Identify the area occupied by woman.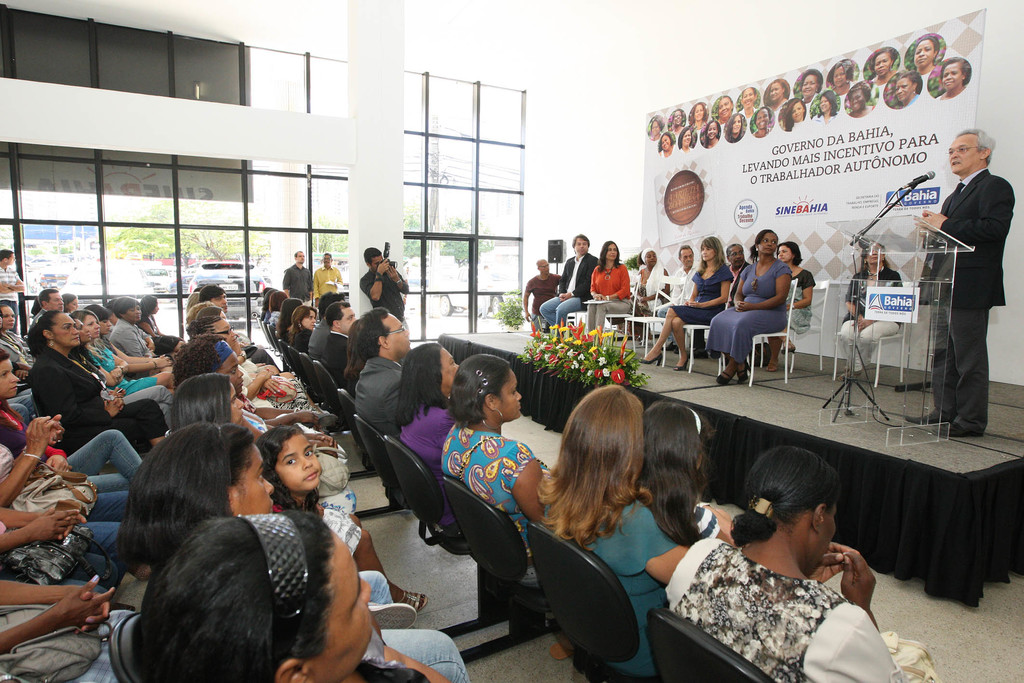
Area: Rect(279, 294, 302, 336).
